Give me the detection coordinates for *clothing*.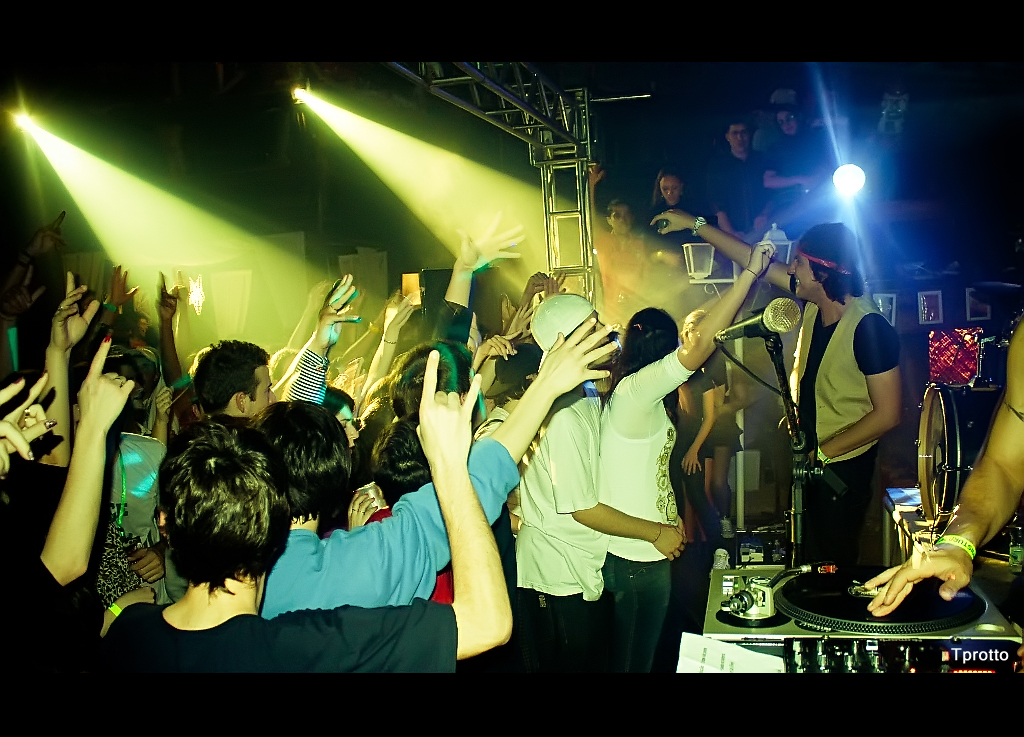
[left=764, top=133, right=824, bottom=196].
